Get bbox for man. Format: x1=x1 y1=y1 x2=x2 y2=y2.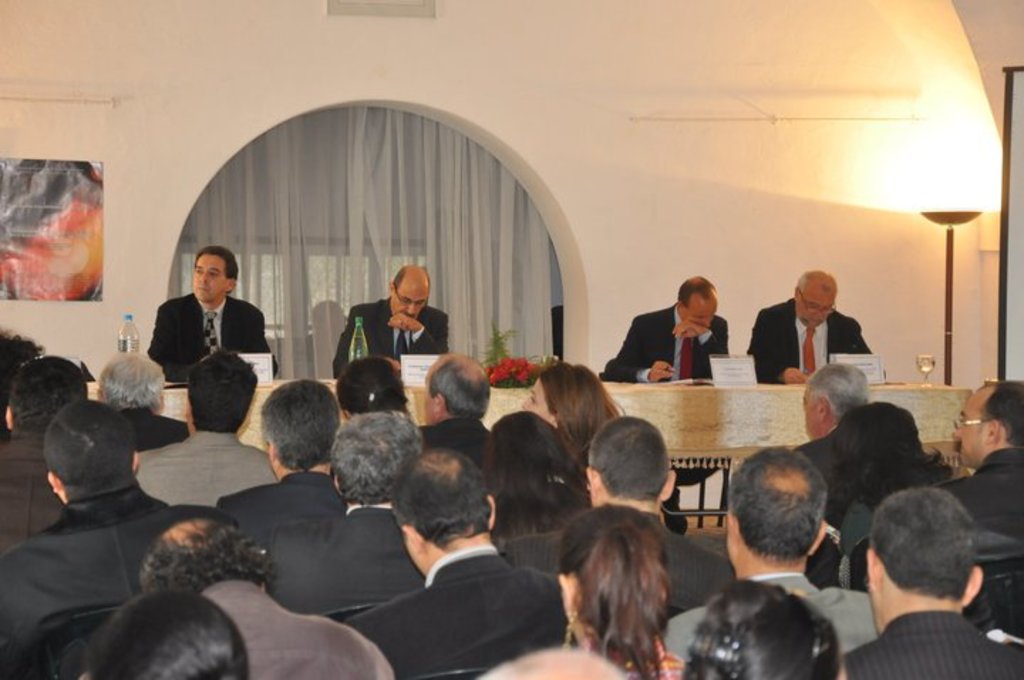
x1=134 y1=347 x2=283 y2=511.
